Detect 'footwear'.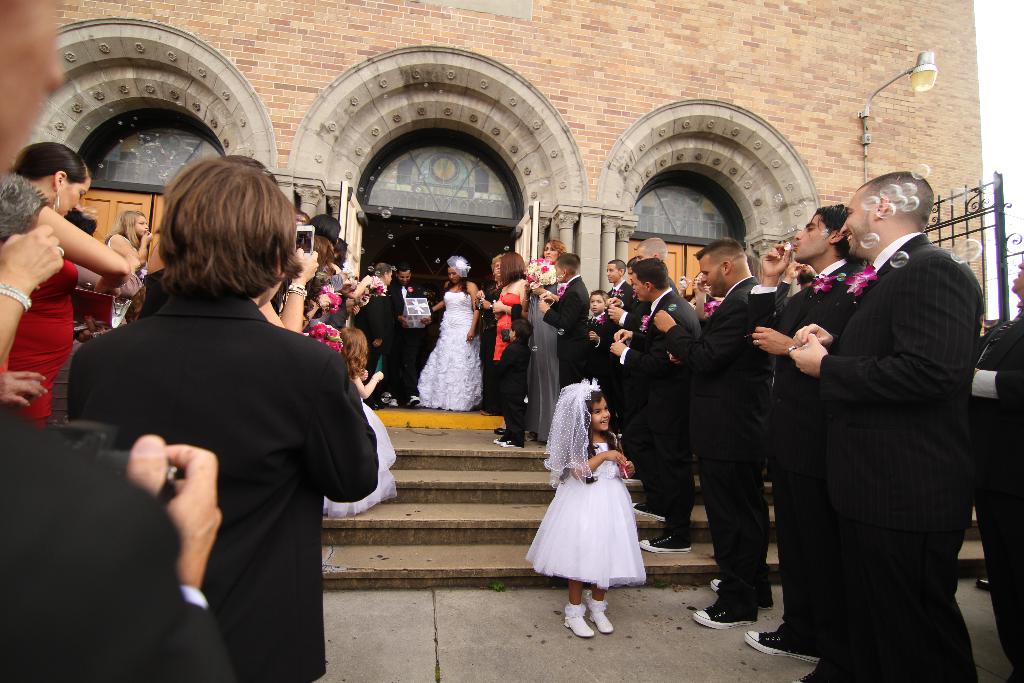
Detected at bbox(559, 600, 632, 646).
